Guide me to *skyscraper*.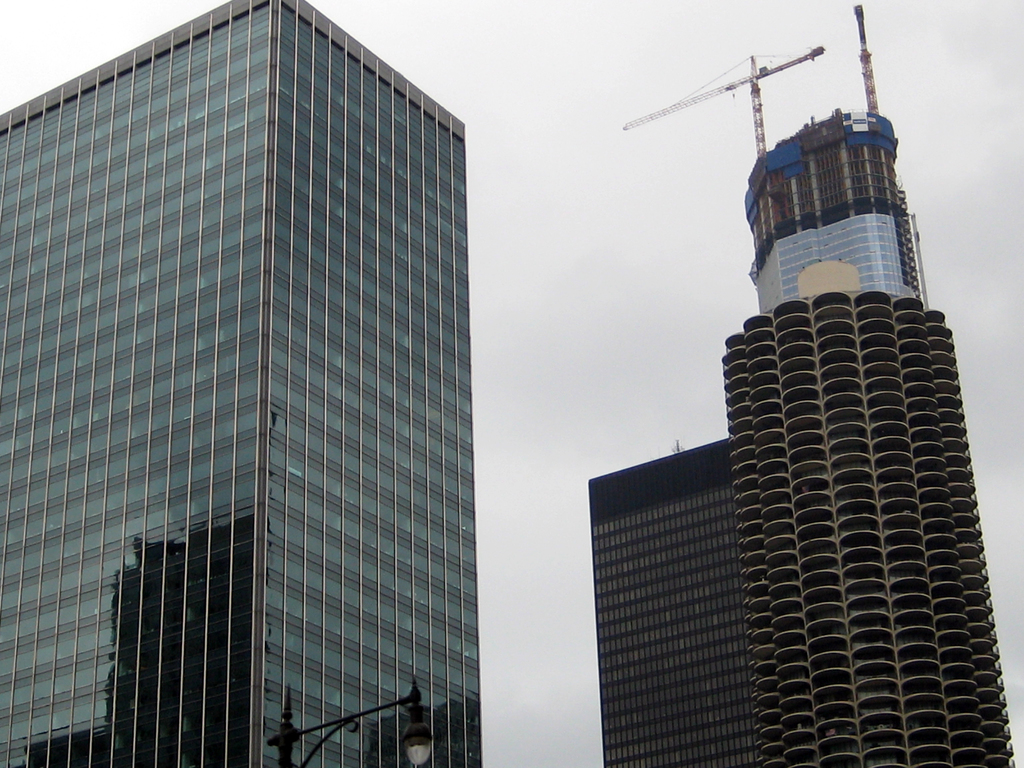
Guidance: select_region(0, 0, 480, 767).
